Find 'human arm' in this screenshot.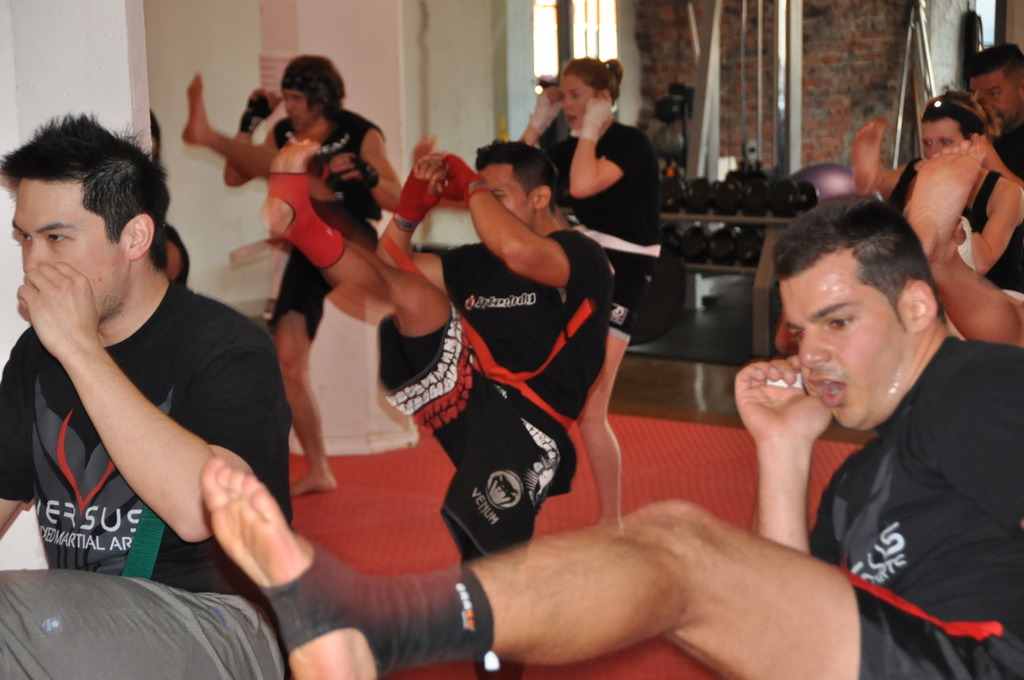
The bounding box for 'human arm' is left=366, top=135, right=458, bottom=303.
